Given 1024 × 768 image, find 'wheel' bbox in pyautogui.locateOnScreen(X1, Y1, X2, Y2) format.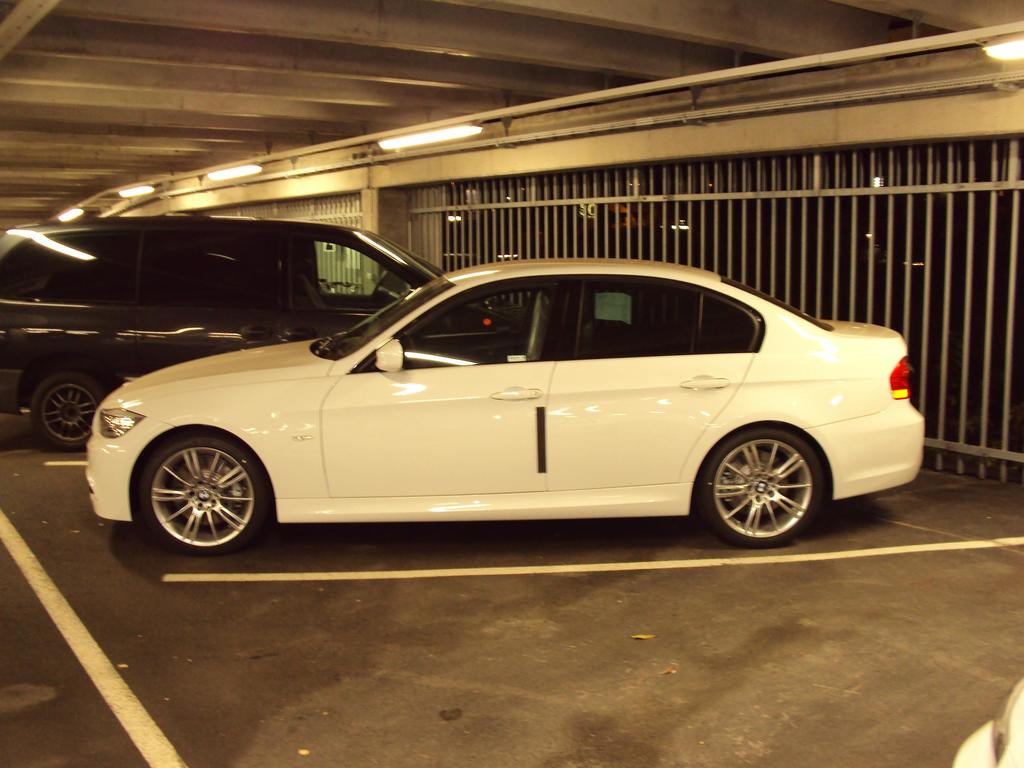
pyautogui.locateOnScreen(368, 273, 388, 305).
